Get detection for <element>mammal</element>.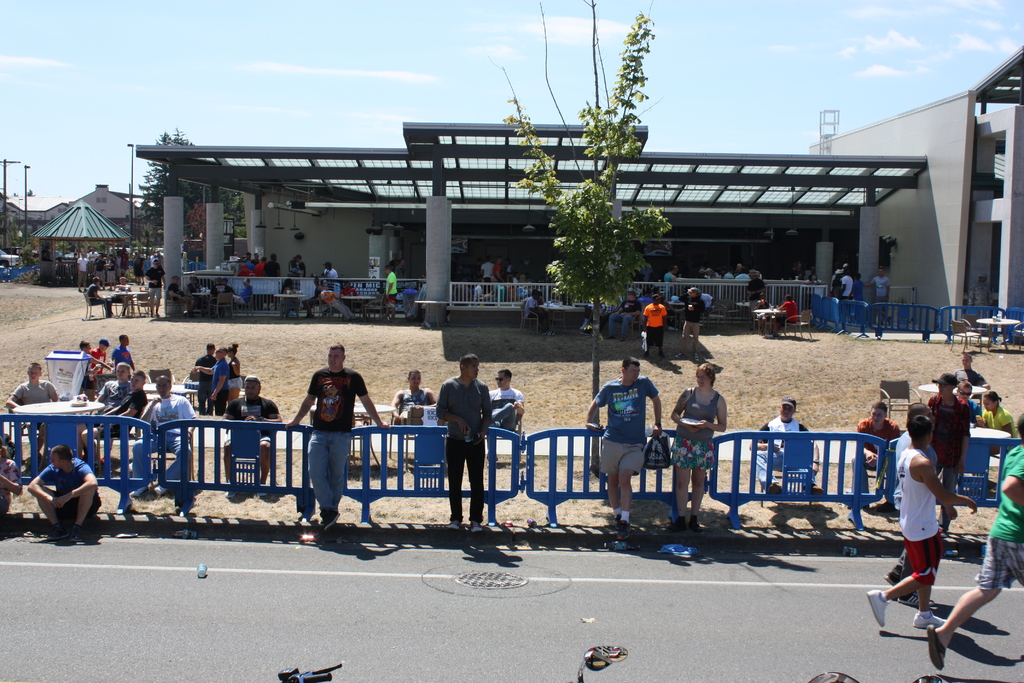
Detection: (left=79, top=366, right=150, bottom=461).
